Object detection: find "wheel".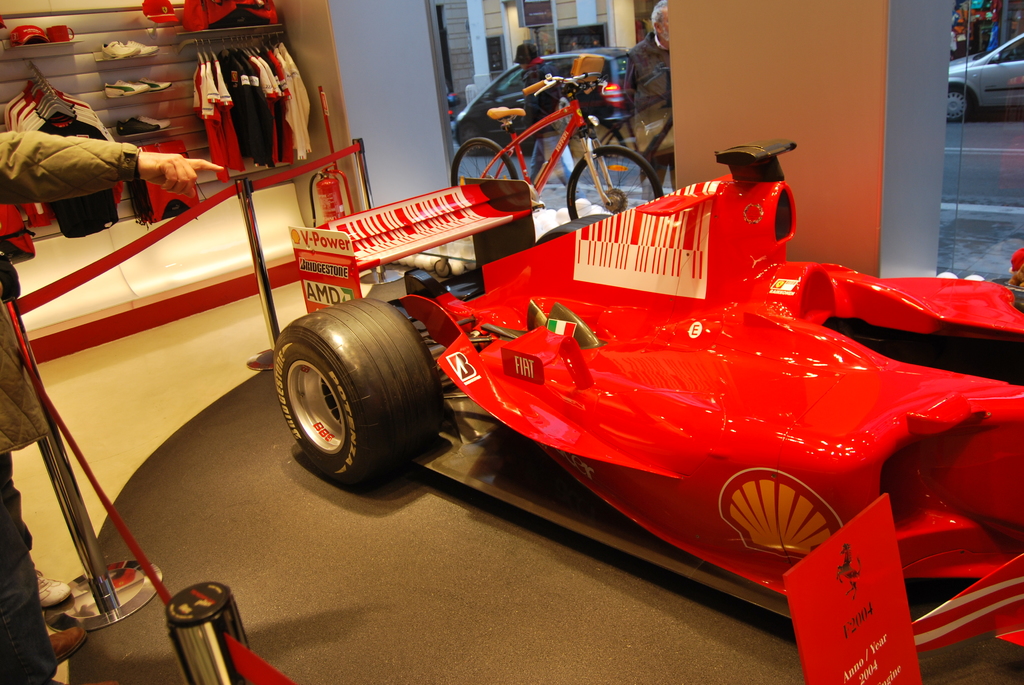
bbox=[447, 139, 518, 189].
